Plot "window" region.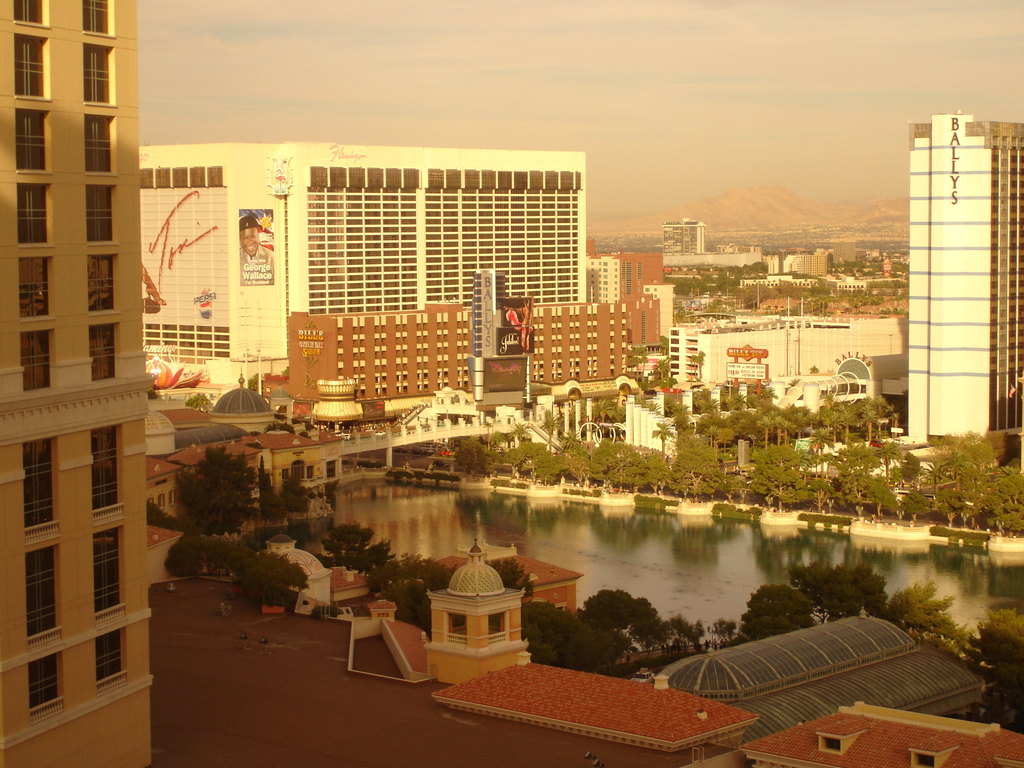
Plotted at select_region(445, 369, 451, 380).
